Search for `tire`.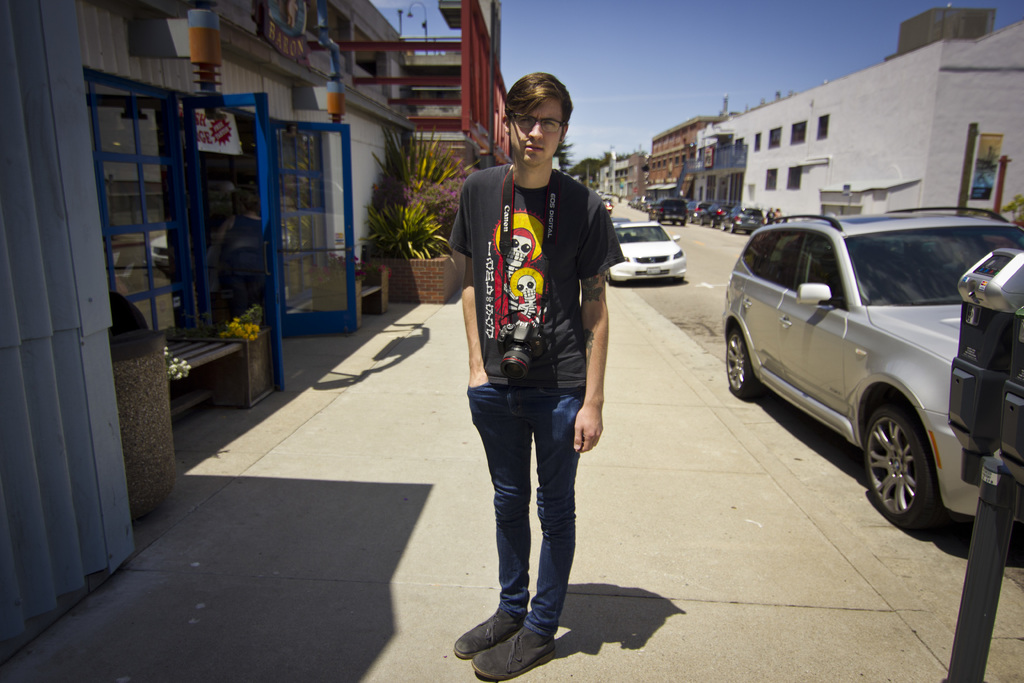
Found at [722, 323, 755, 397].
